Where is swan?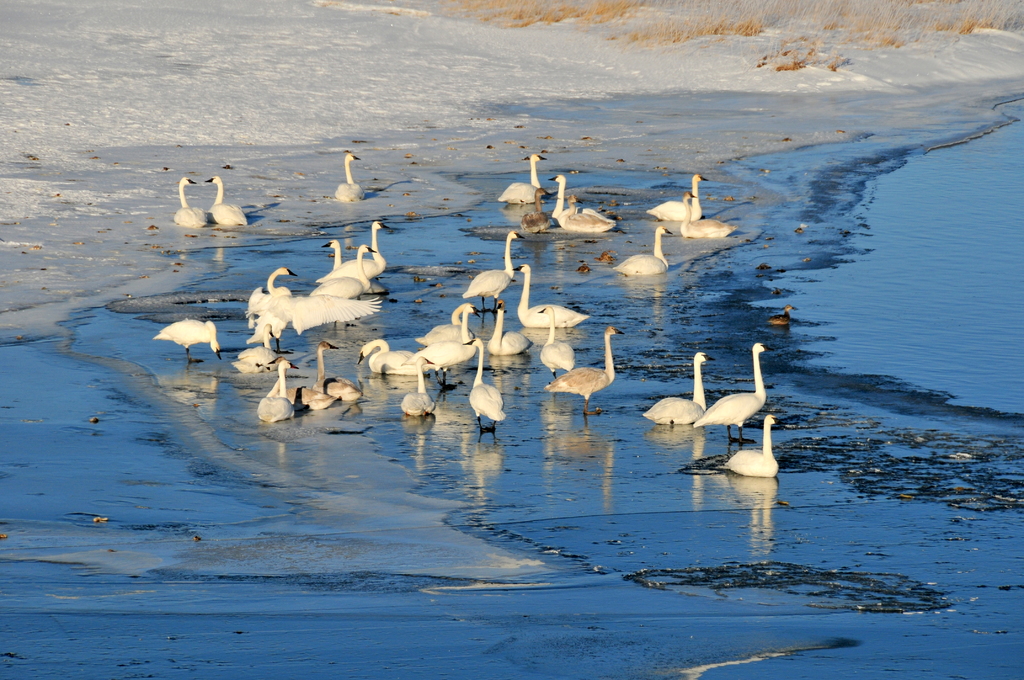
(313, 234, 374, 321).
